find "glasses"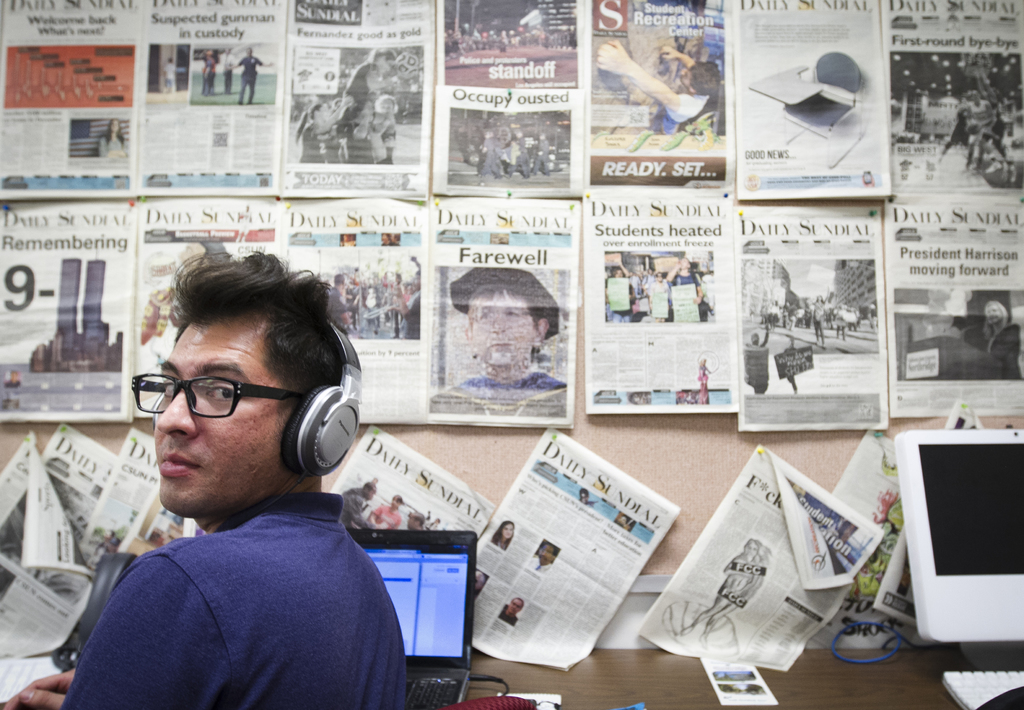
134/369/305/420
